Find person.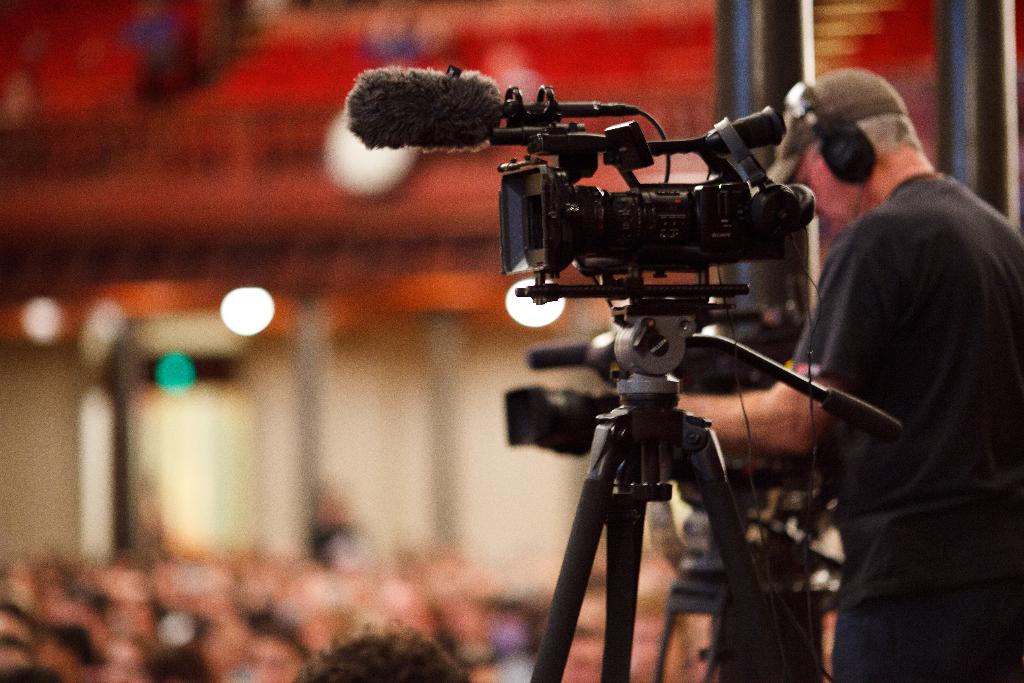
<region>673, 67, 1021, 682</region>.
